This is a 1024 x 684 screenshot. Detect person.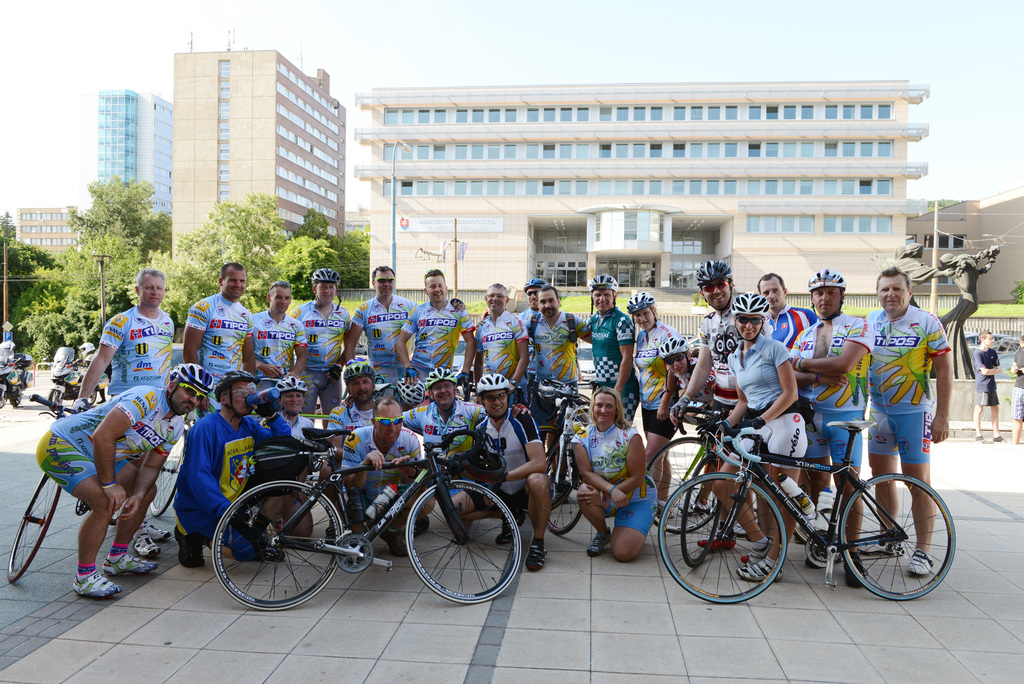
{"left": 569, "top": 385, "right": 682, "bottom": 560}.
